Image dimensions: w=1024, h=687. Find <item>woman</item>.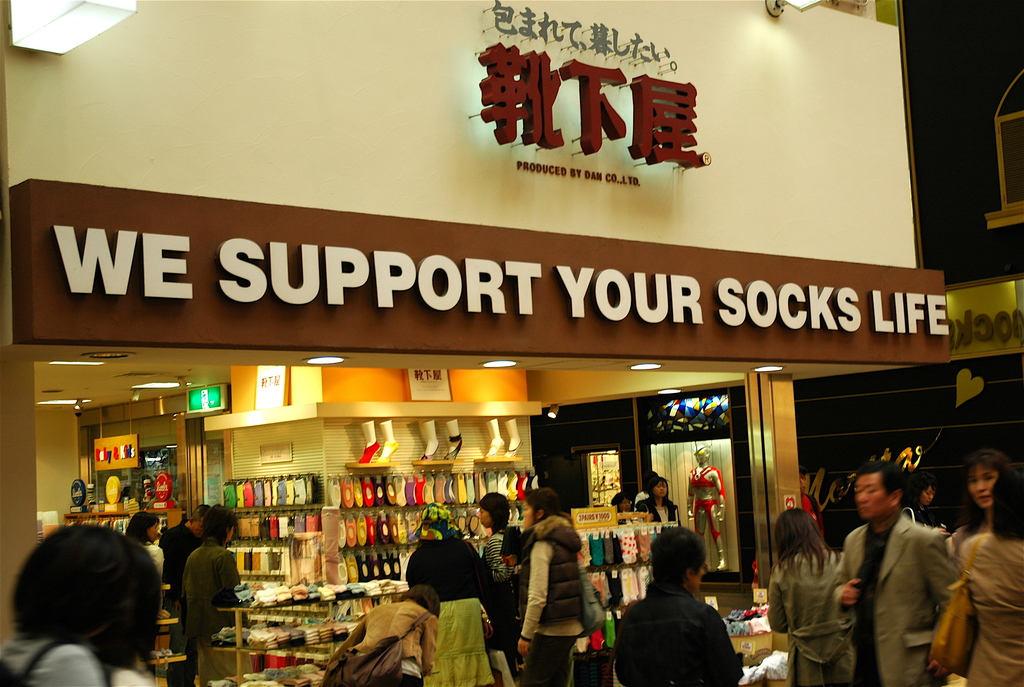
x1=509 y1=485 x2=586 y2=686.
